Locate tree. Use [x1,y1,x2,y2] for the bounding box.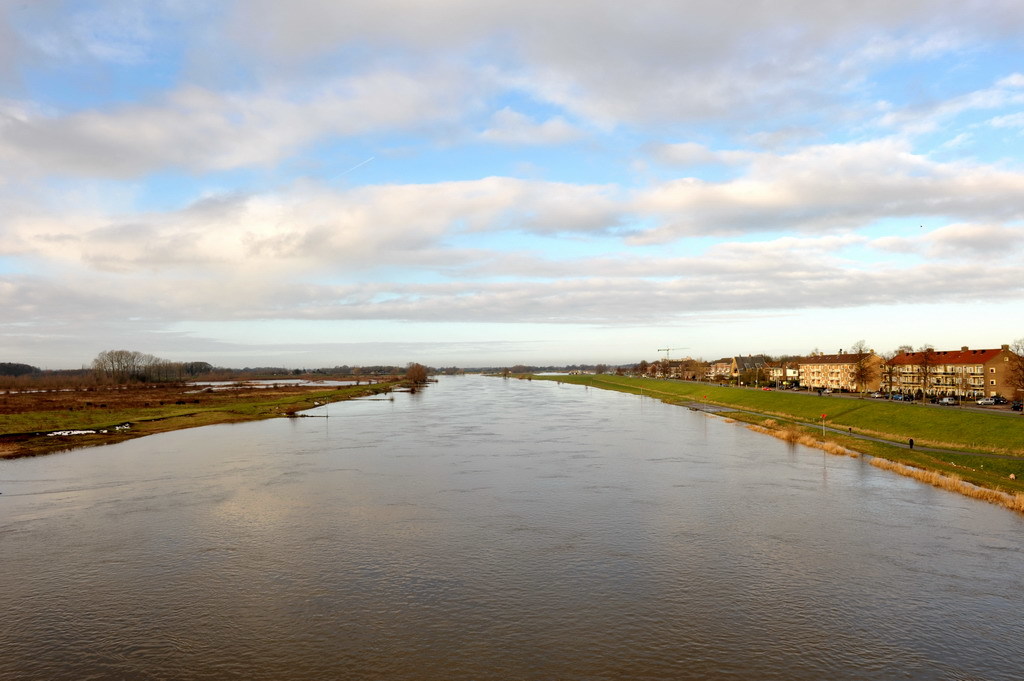
[914,342,938,411].
